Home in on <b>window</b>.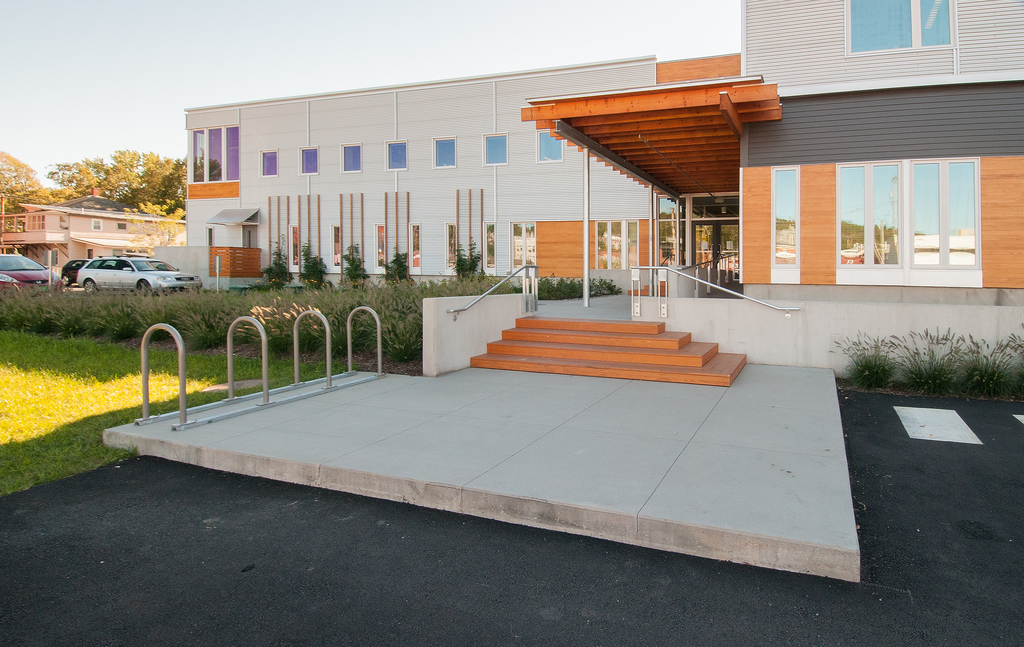
Homed in at box=[431, 138, 456, 167].
